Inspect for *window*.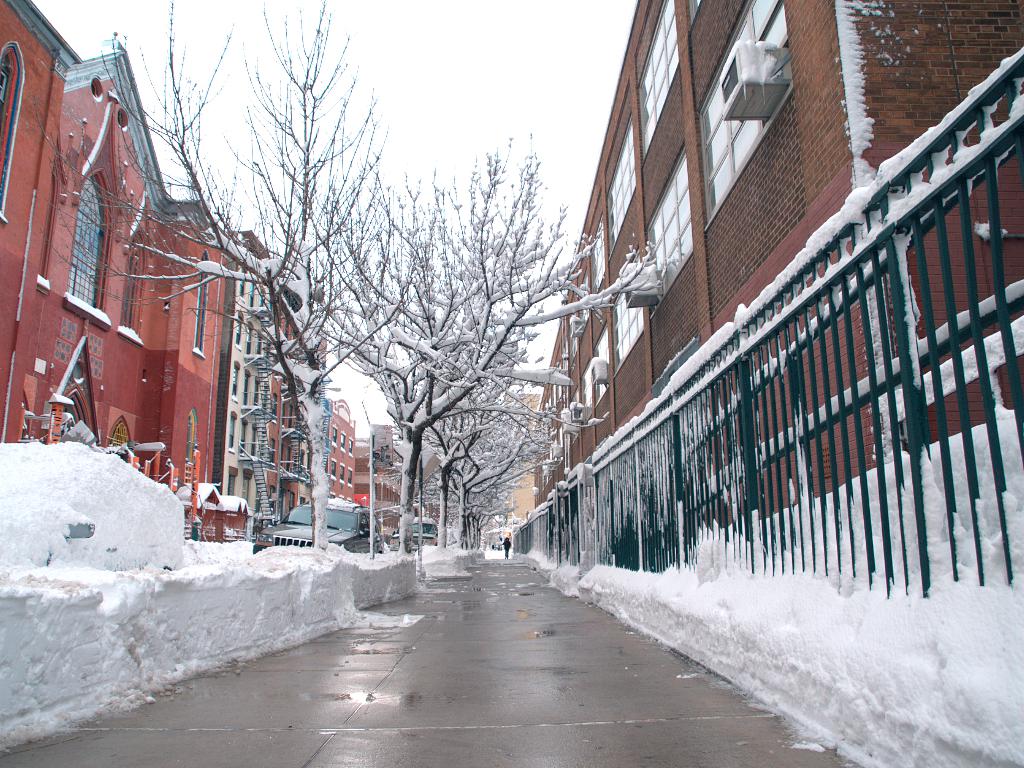
Inspection: [x1=341, y1=463, x2=344, y2=483].
